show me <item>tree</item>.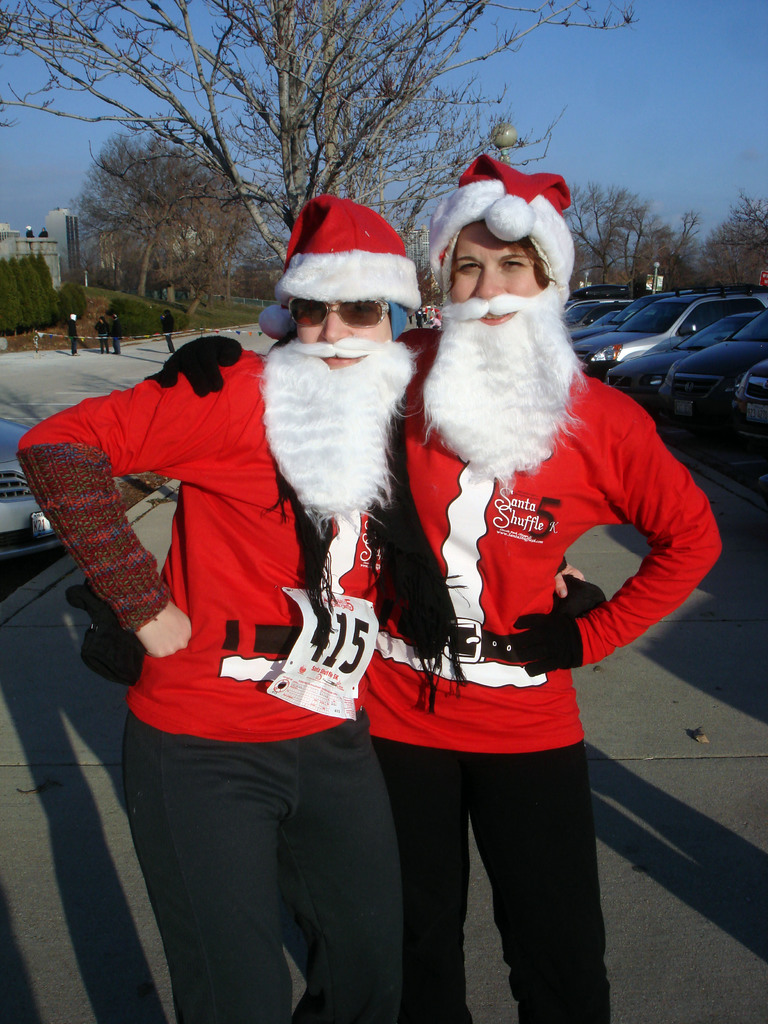
<item>tree</item> is here: box=[22, 0, 652, 278].
